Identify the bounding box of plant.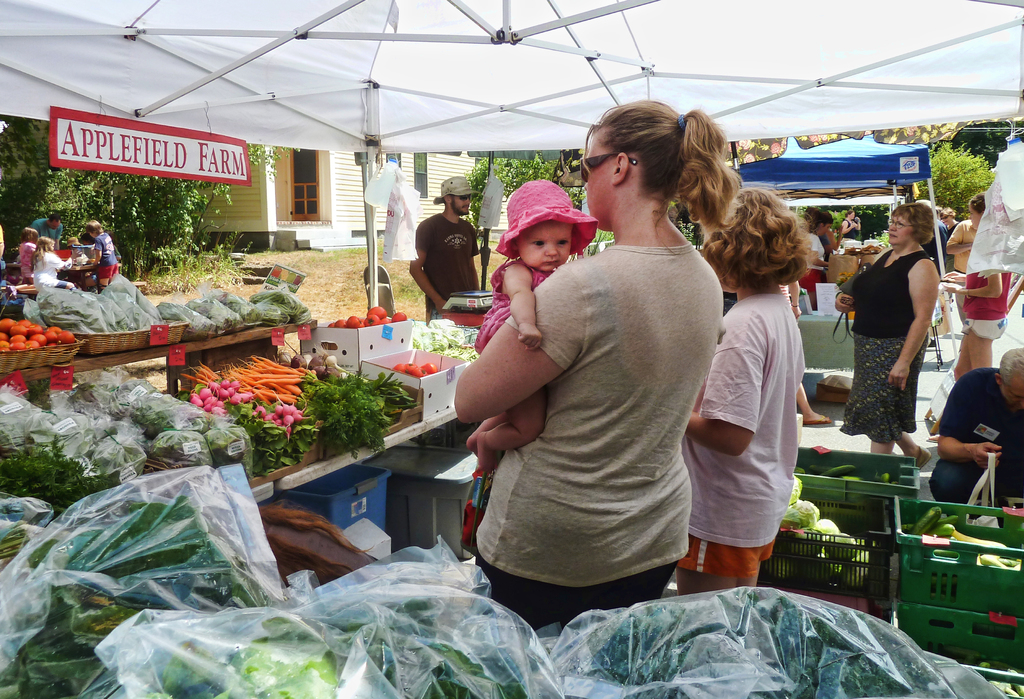
bbox(299, 381, 382, 461).
